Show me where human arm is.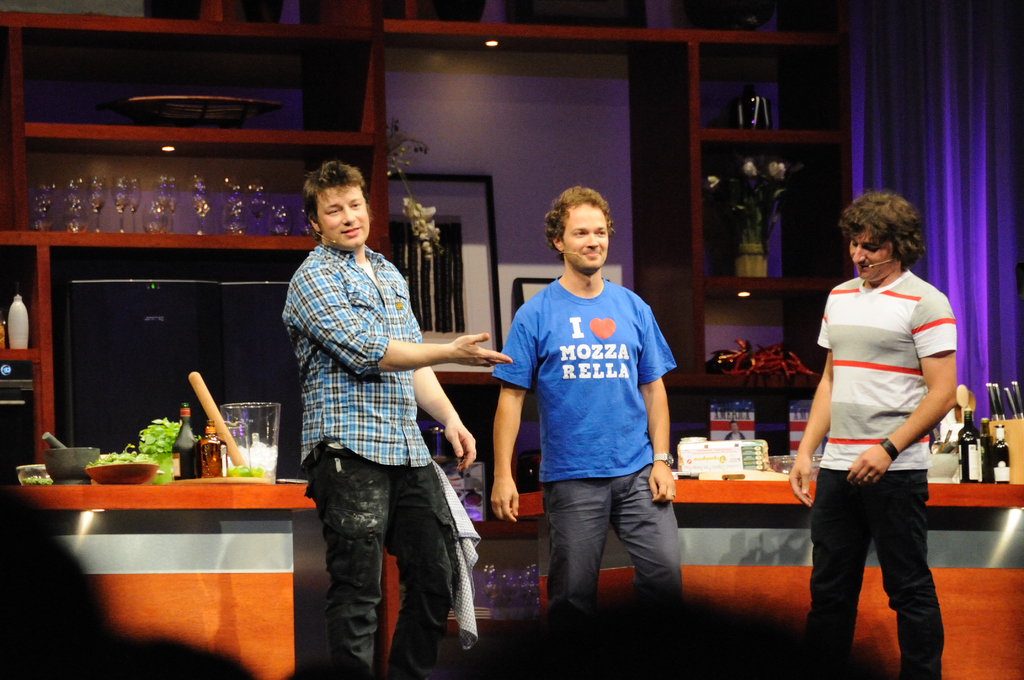
human arm is at detection(784, 291, 834, 510).
